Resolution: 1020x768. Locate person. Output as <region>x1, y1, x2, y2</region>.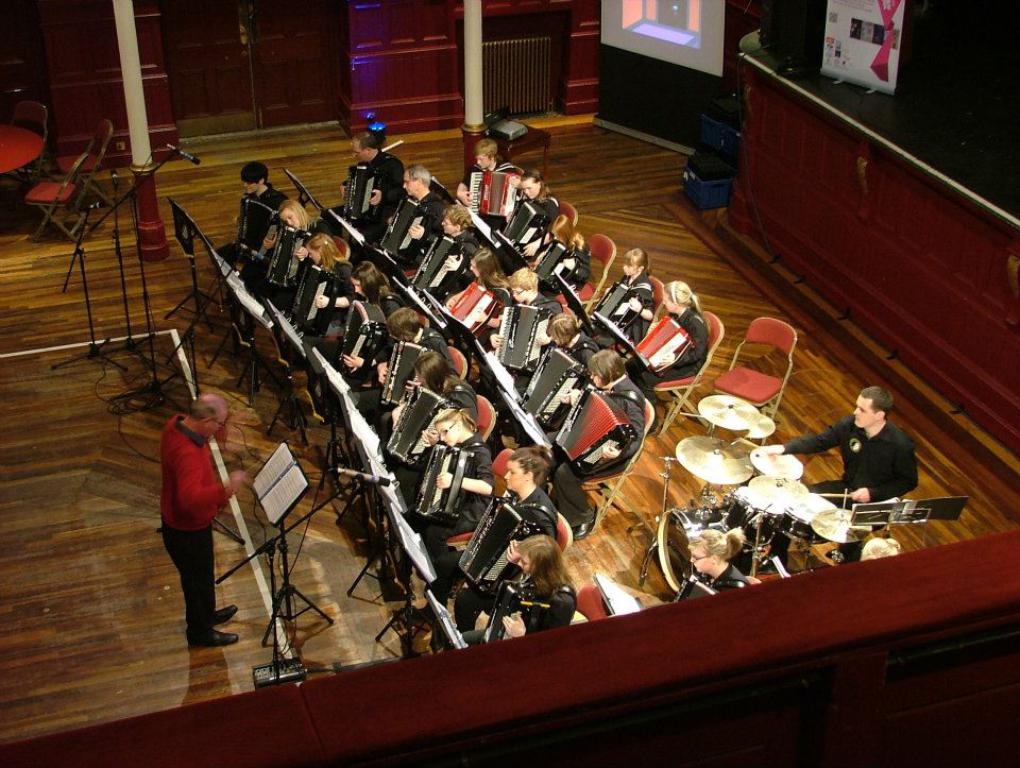
<region>391, 395, 508, 515</region>.
